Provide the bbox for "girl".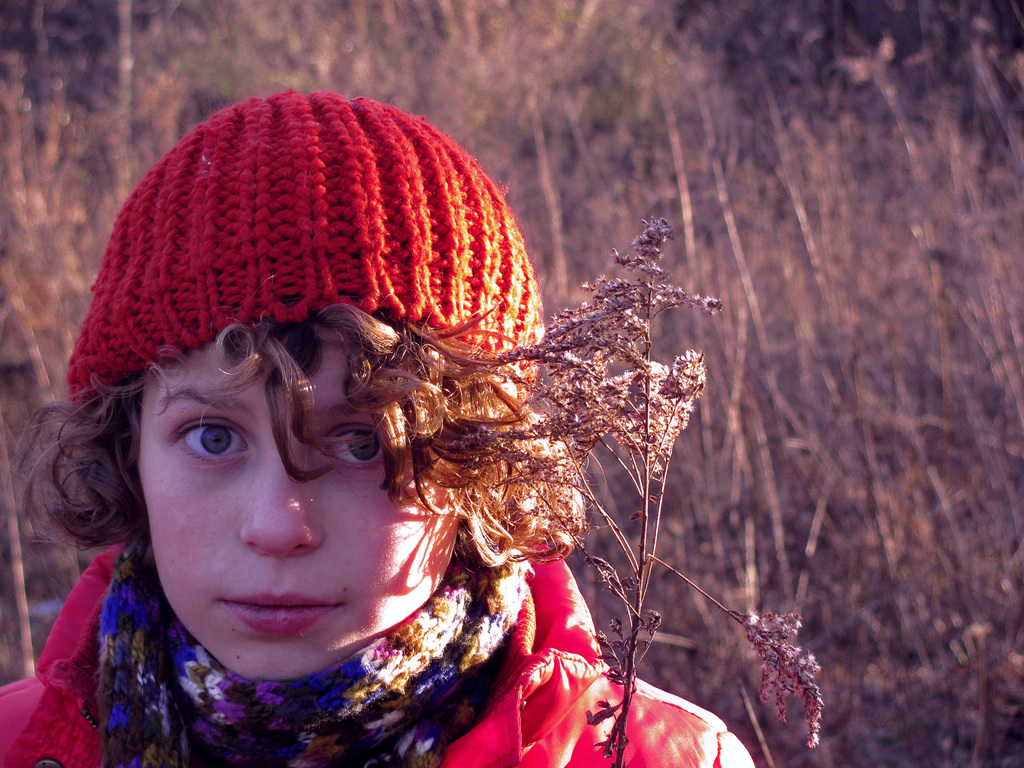
(1,88,759,767).
